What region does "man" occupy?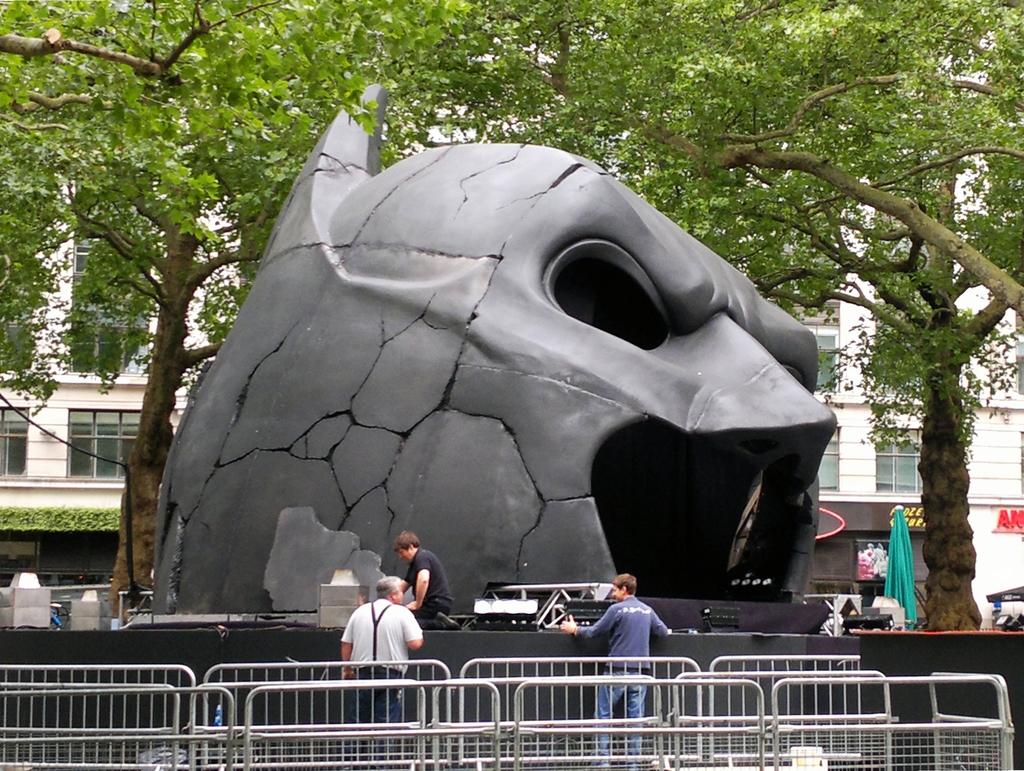
(left=333, top=585, right=417, bottom=685).
